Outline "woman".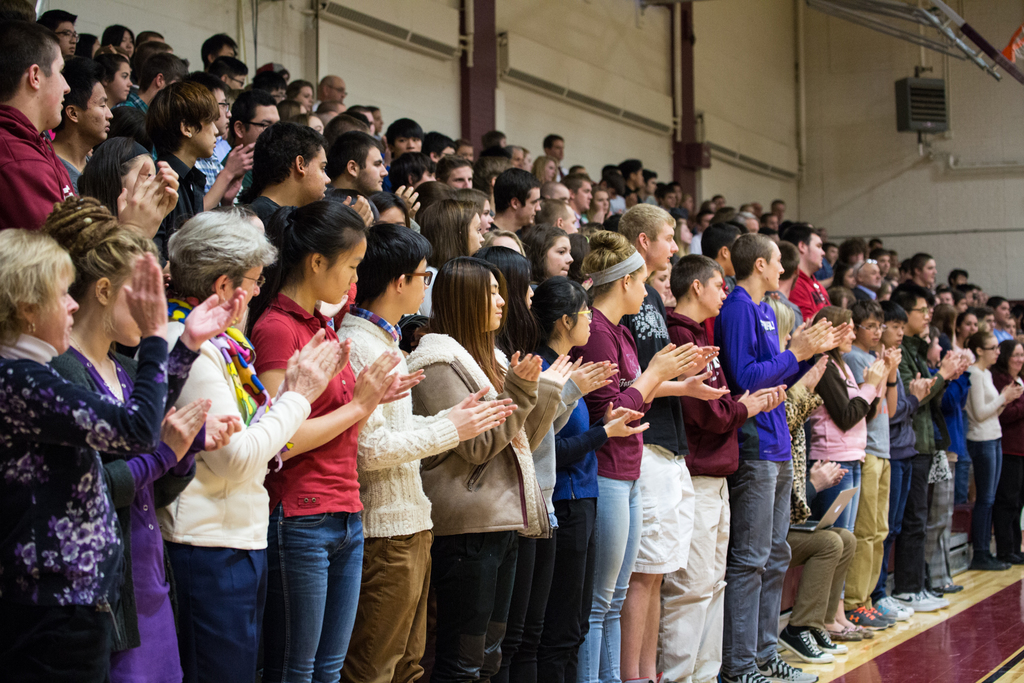
Outline: <box>44,194,242,682</box>.
